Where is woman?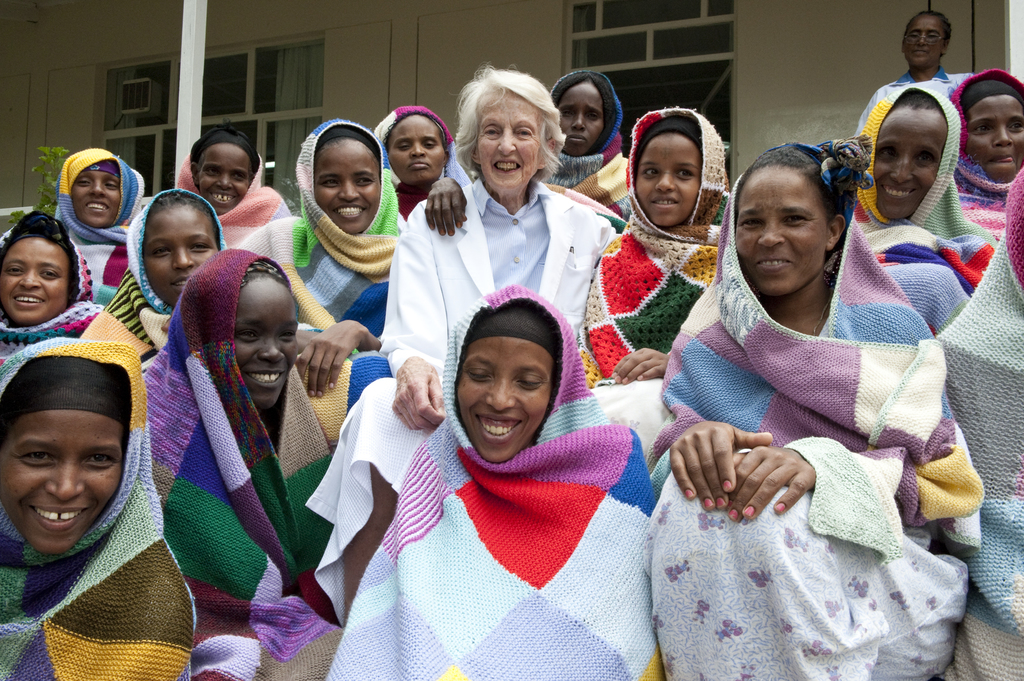
(936,163,1023,680).
